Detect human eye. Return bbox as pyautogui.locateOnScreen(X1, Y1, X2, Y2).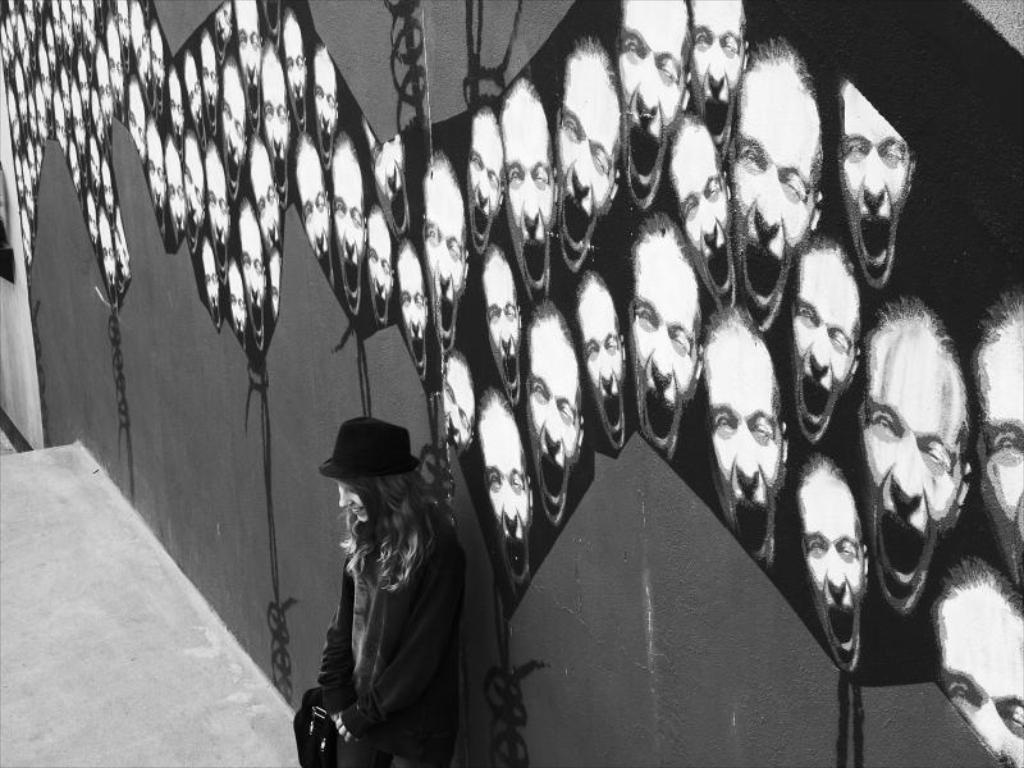
pyautogui.locateOnScreen(193, 191, 204, 206).
